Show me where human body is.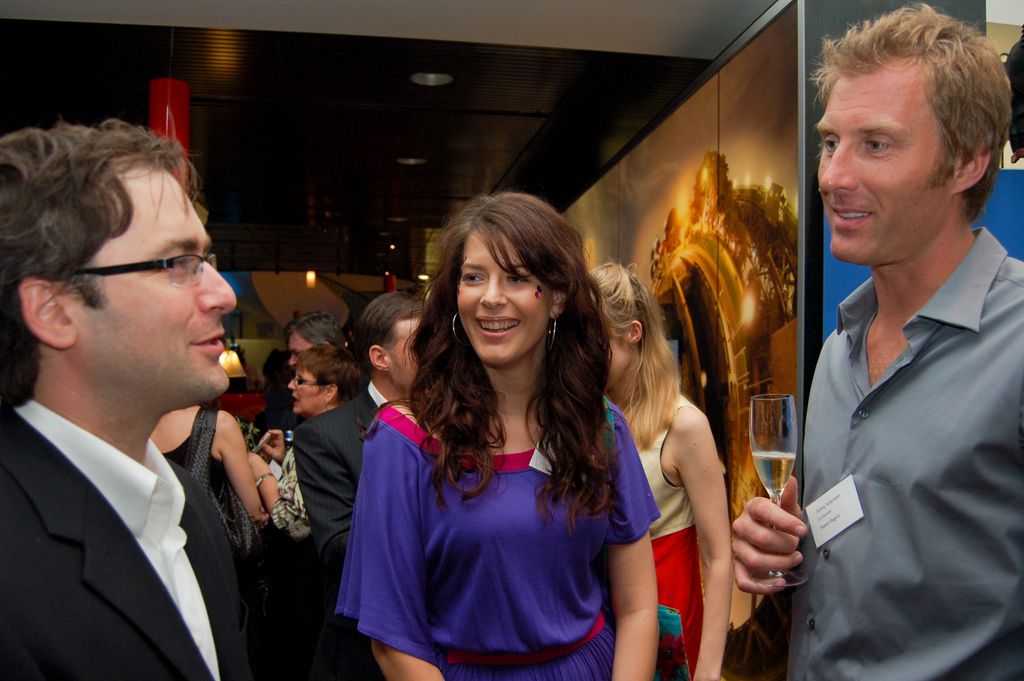
human body is at {"left": 5, "top": 382, "right": 268, "bottom": 679}.
